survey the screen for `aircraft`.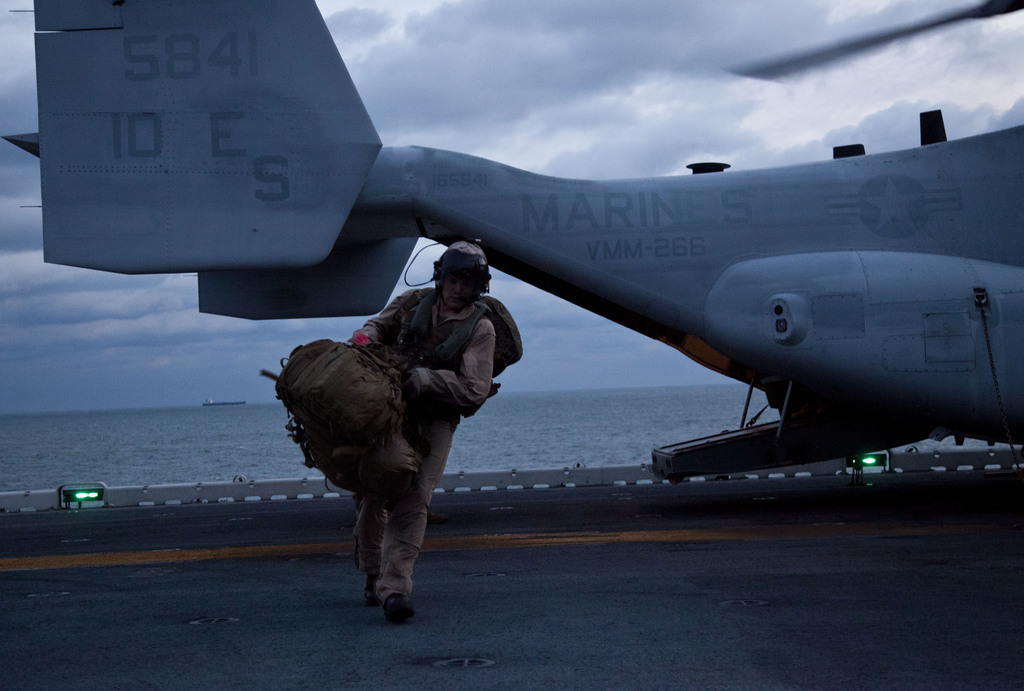
Survey found: 67/11/1007/576.
